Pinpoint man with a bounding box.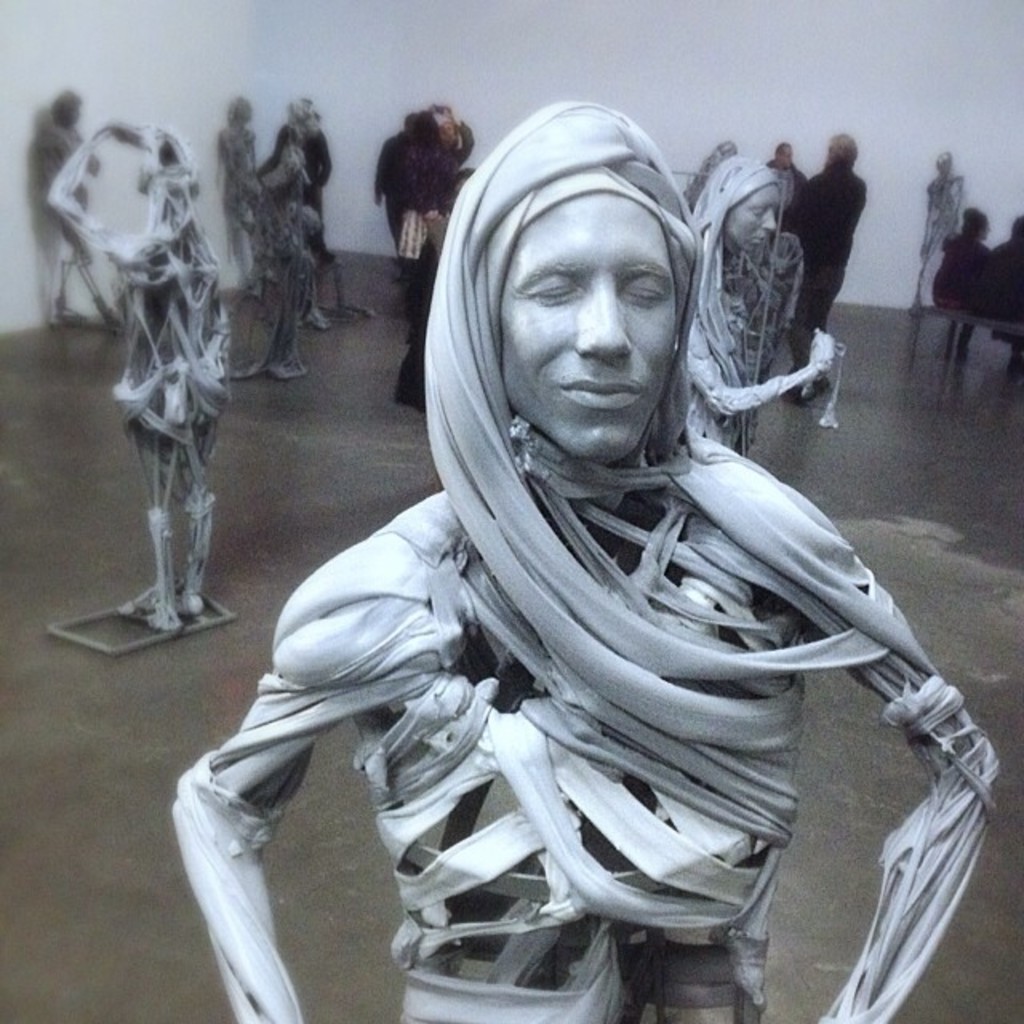
left=773, top=131, right=862, bottom=406.
